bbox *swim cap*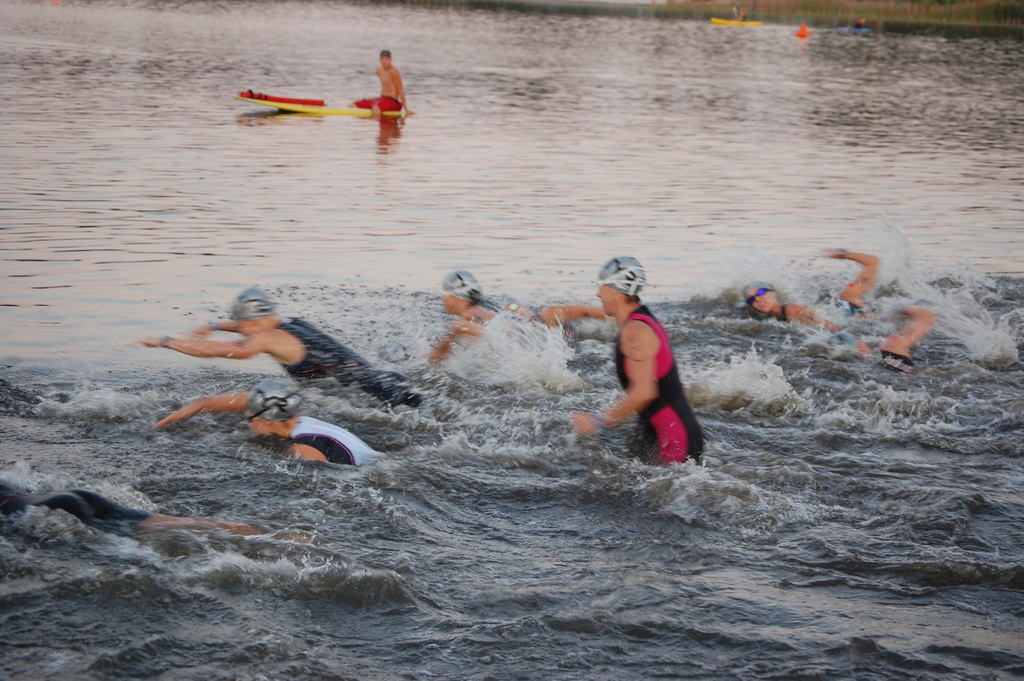
(x1=438, y1=269, x2=488, y2=297)
